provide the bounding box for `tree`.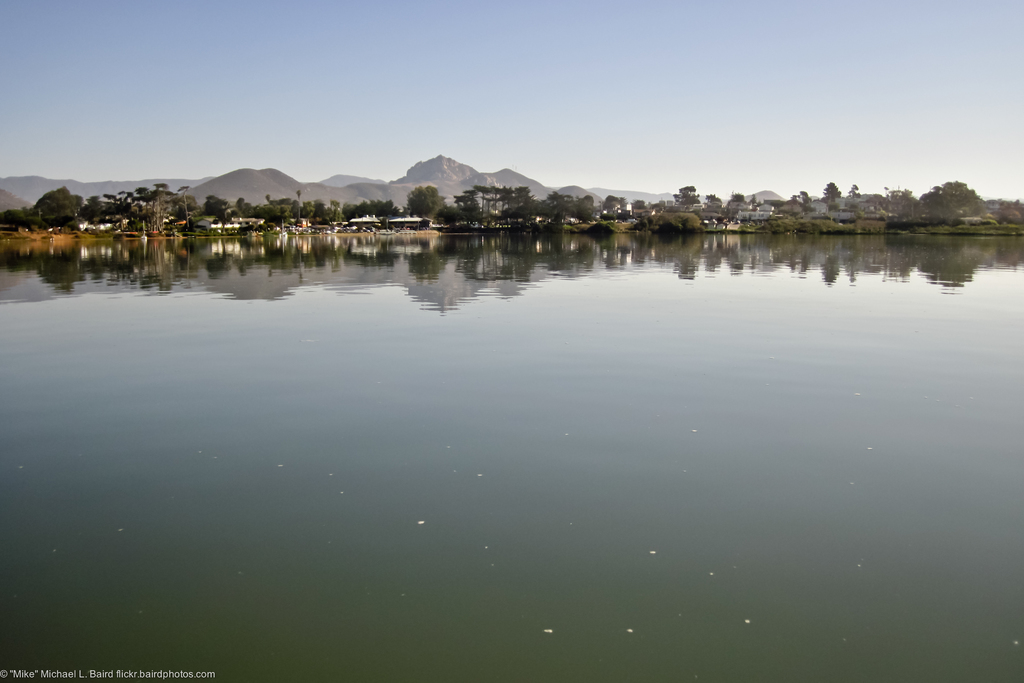
crop(394, 177, 454, 222).
